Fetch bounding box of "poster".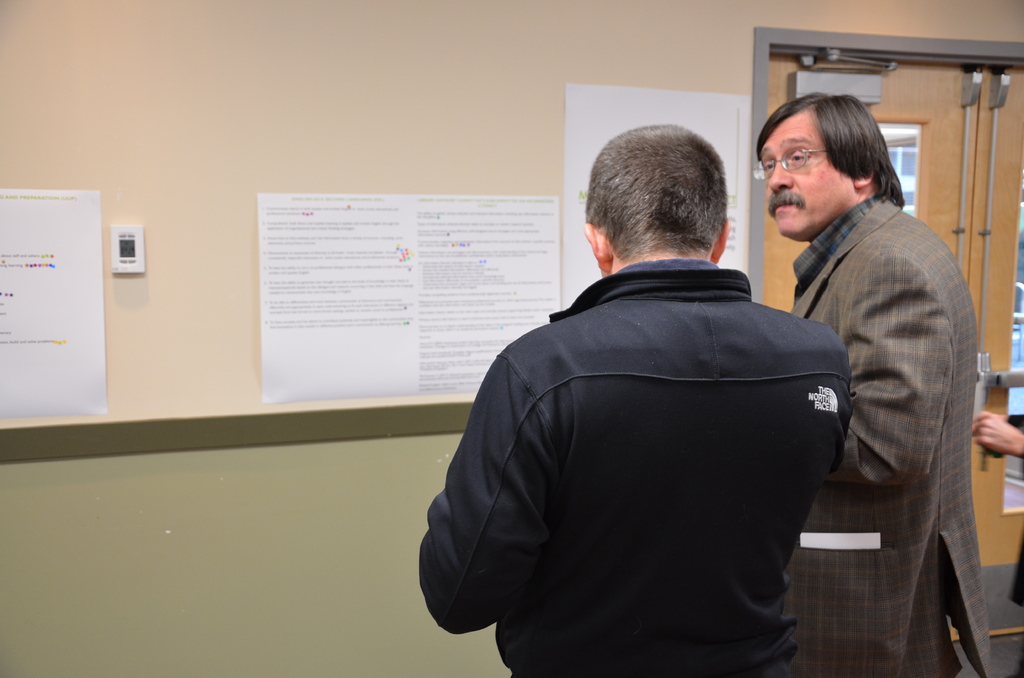
Bbox: (left=253, top=192, right=560, bottom=395).
